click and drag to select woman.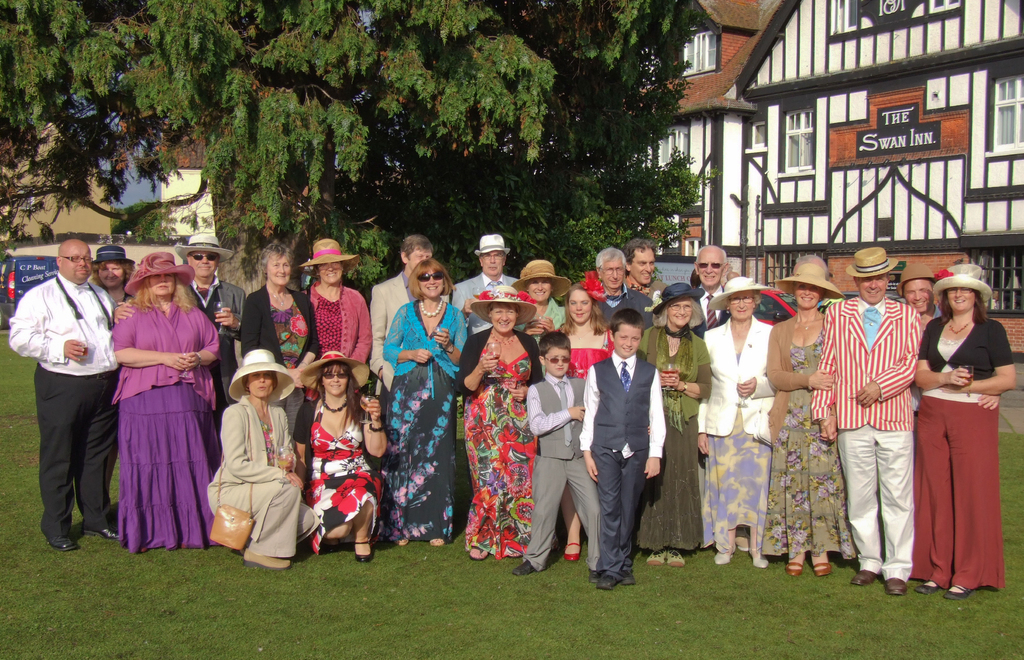
Selection: 297/239/373/363.
